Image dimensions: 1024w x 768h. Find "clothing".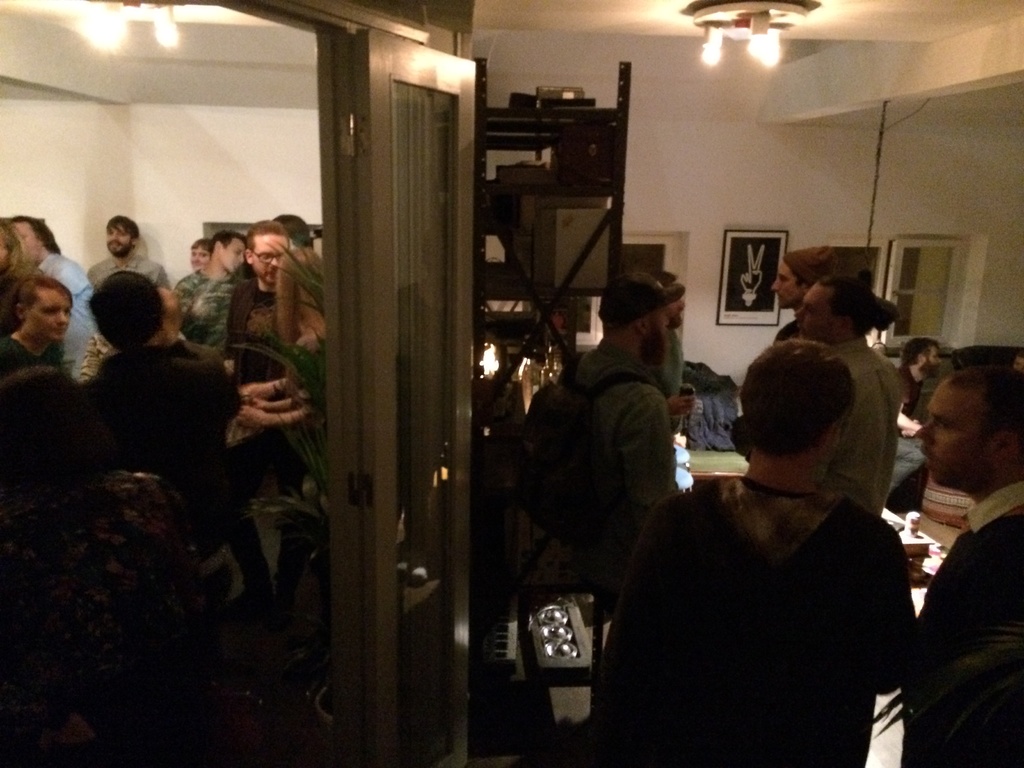
select_region(80, 348, 280, 611).
